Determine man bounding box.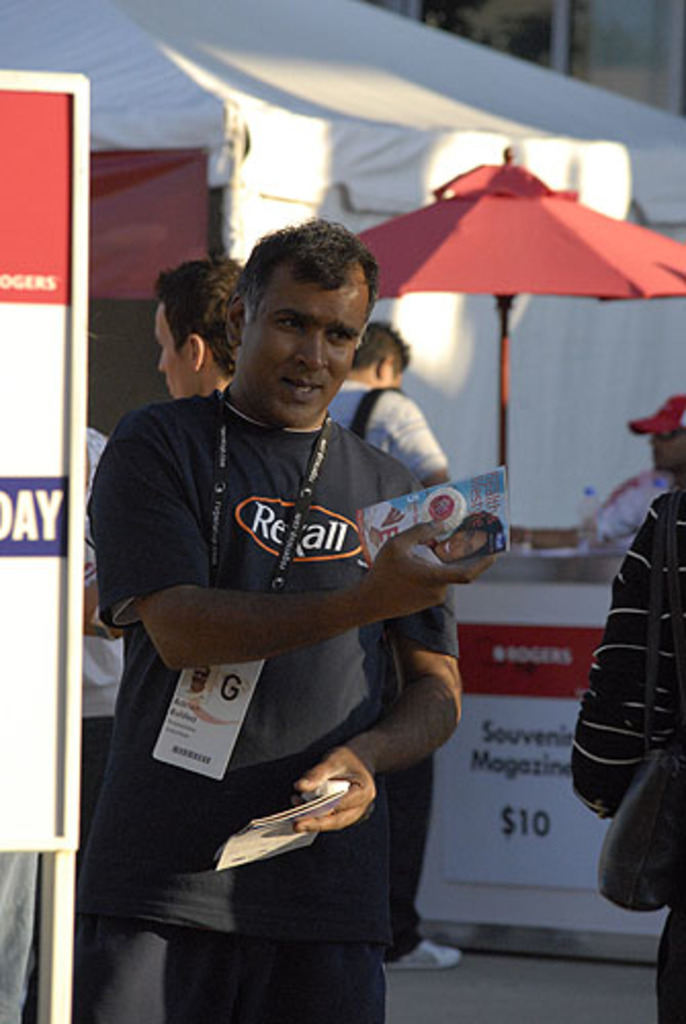
Determined: 55,217,465,1022.
